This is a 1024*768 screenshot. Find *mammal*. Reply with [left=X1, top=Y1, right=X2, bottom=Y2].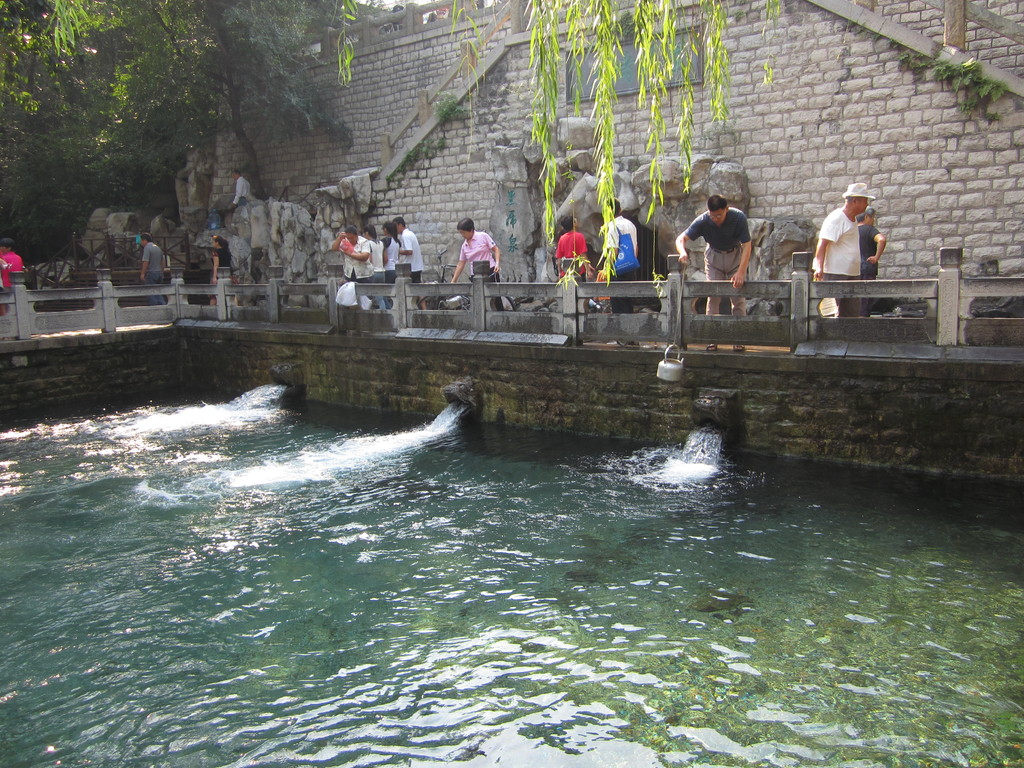
[left=231, top=169, right=248, bottom=206].
